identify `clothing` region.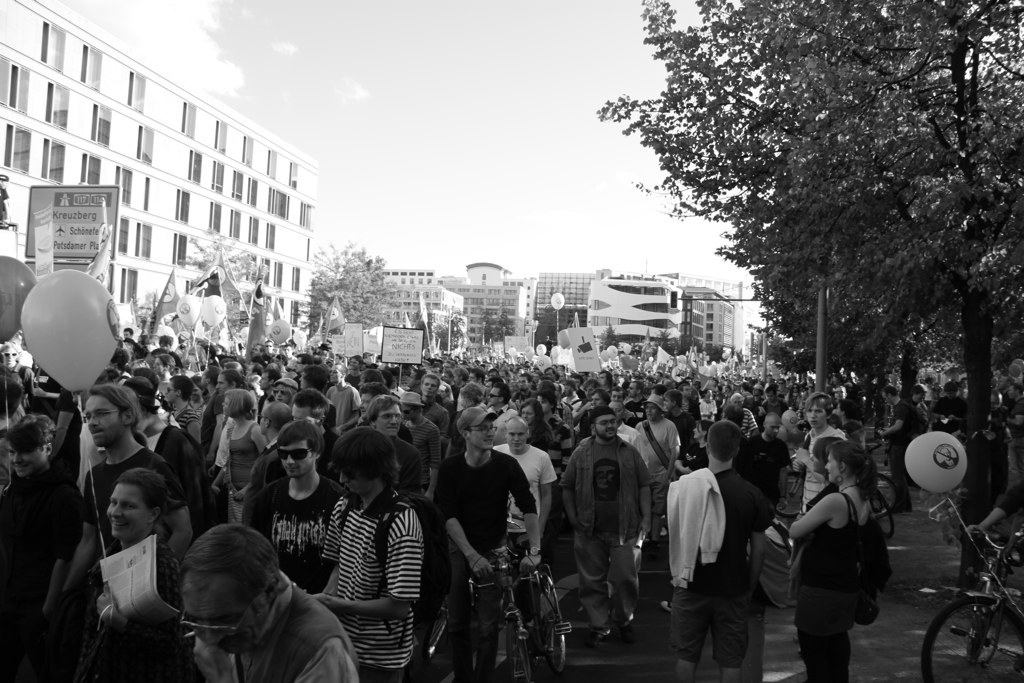
Region: <region>302, 468, 435, 669</region>.
